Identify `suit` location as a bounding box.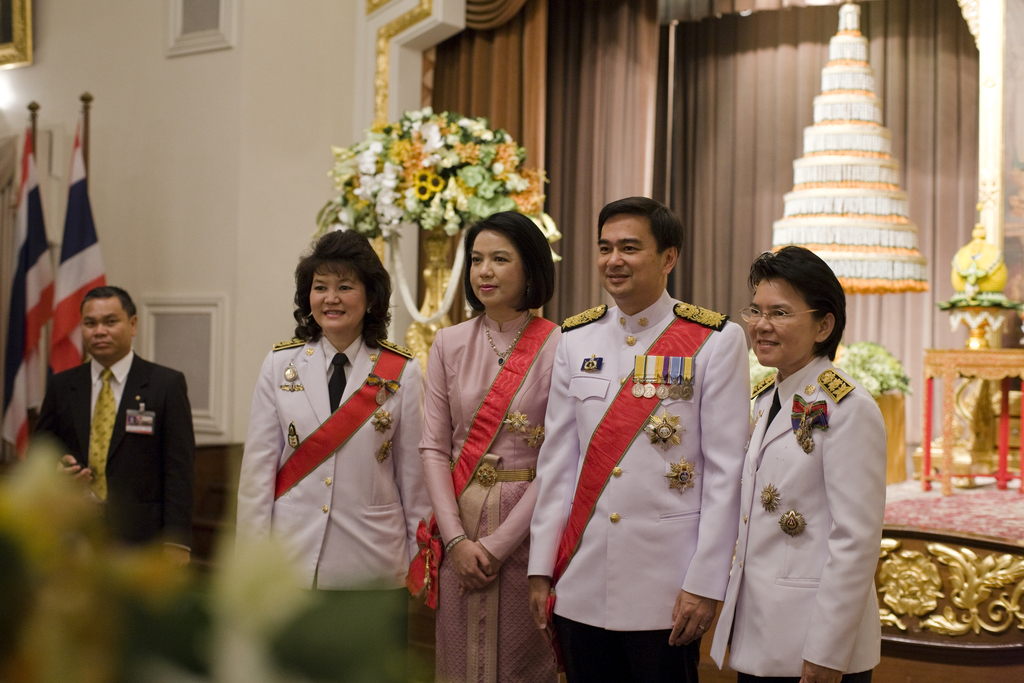
(x1=530, y1=292, x2=750, y2=682).
